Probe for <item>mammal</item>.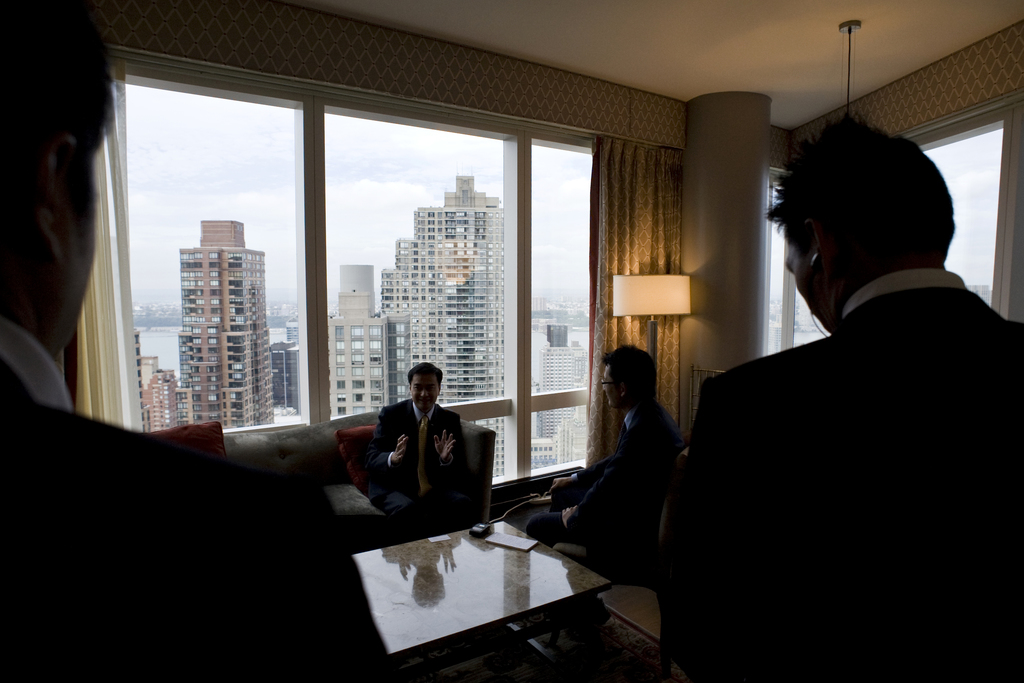
Probe result: bbox(0, 0, 394, 682).
